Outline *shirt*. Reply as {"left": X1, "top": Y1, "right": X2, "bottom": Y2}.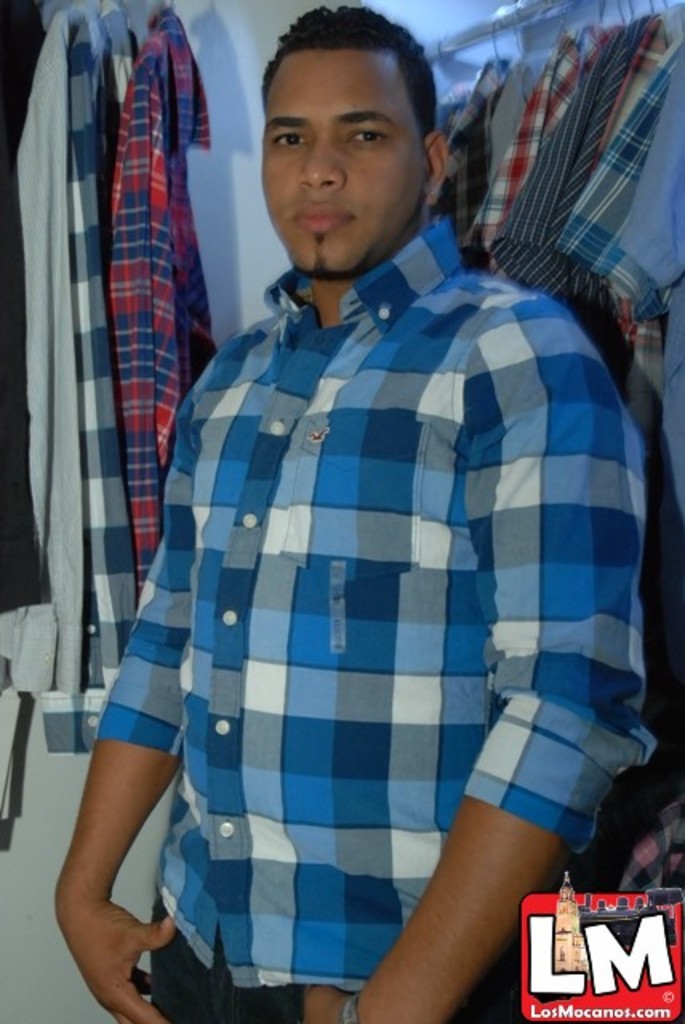
{"left": 107, "top": 3, "right": 221, "bottom": 608}.
